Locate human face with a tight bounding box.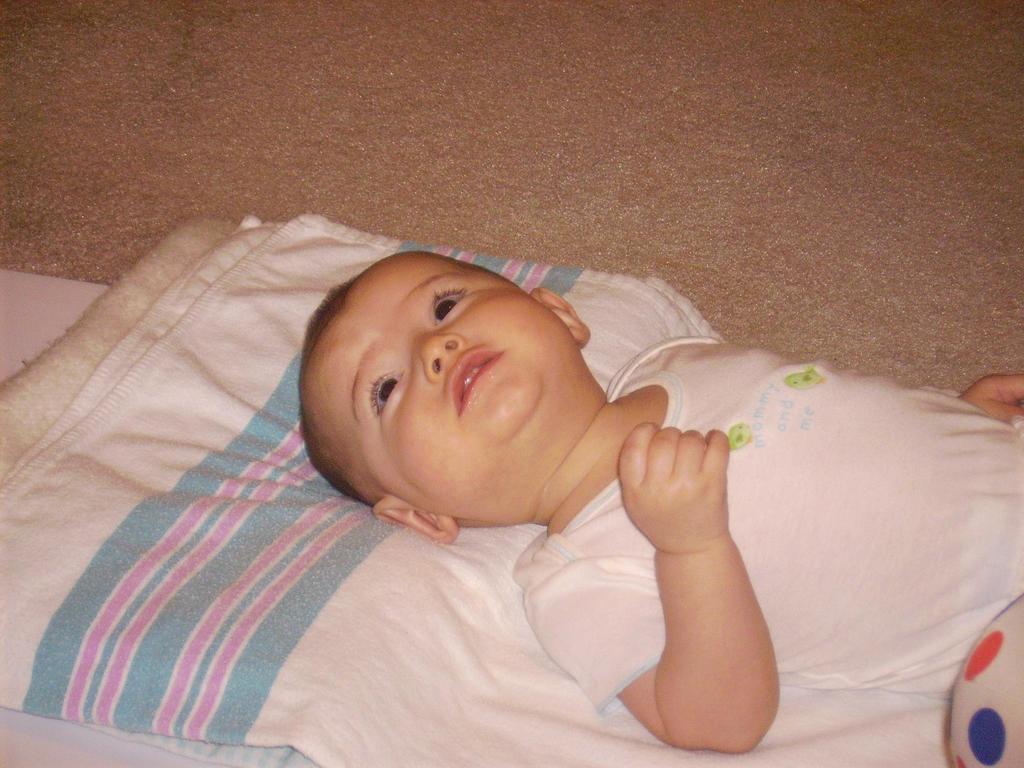
locate(342, 273, 504, 481).
